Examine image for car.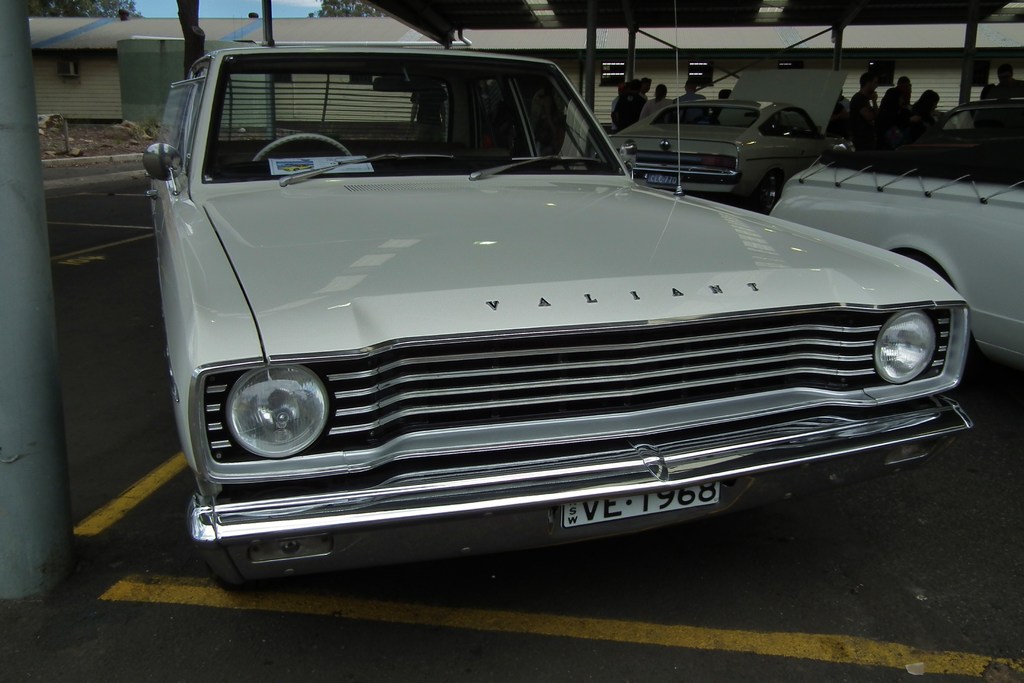
Examination result: [x1=122, y1=45, x2=980, y2=589].
